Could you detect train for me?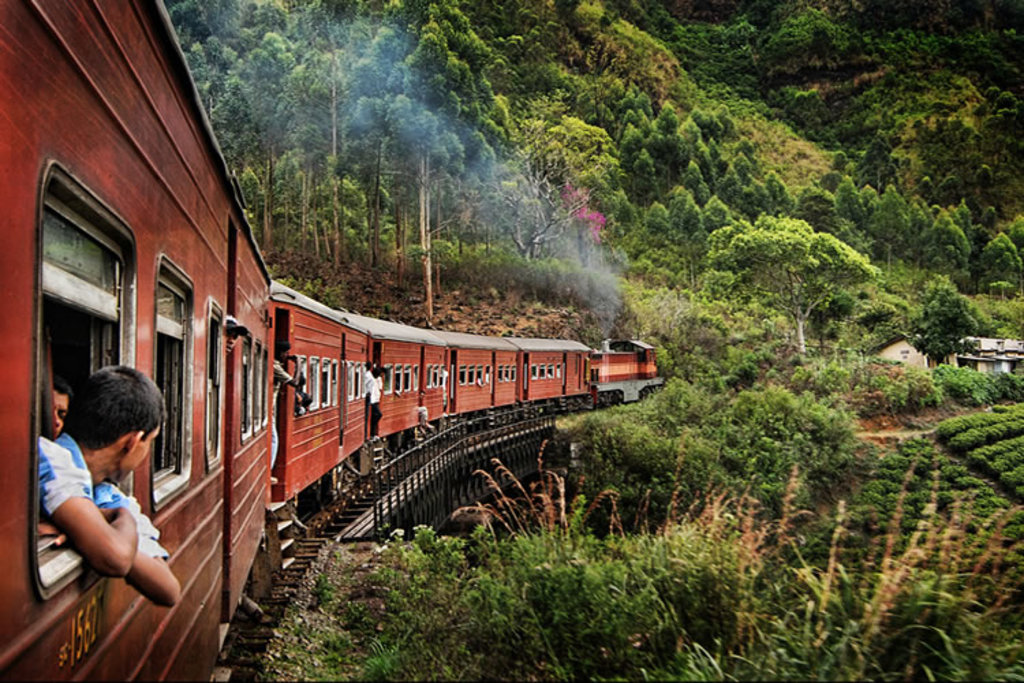
Detection result: [x1=0, y1=0, x2=665, y2=682].
